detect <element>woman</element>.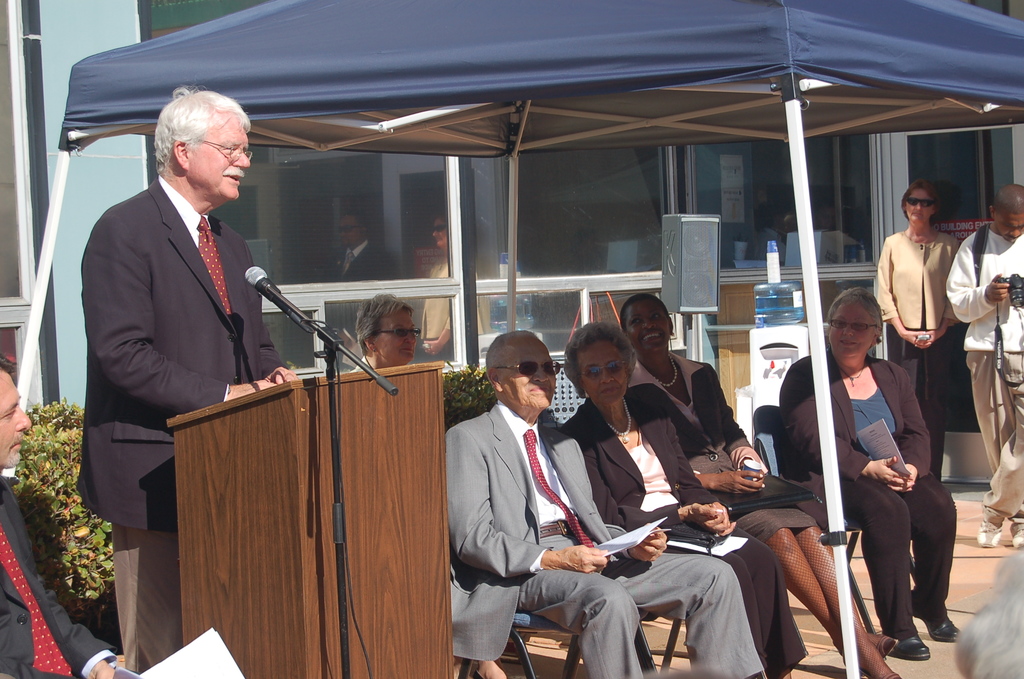
Detected at (610,293,902,678).
